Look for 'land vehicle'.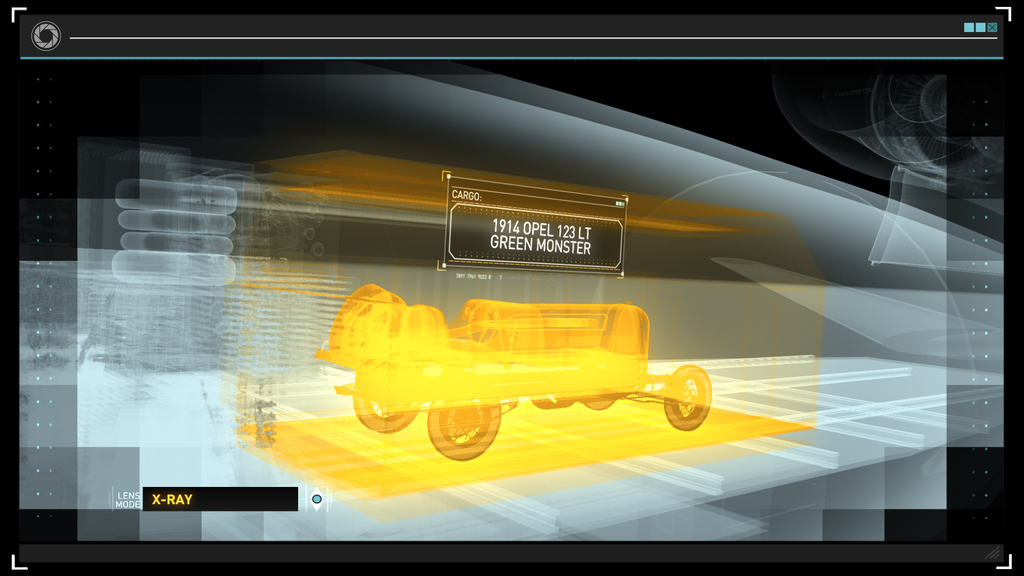
Found: (318,284,709,463).
